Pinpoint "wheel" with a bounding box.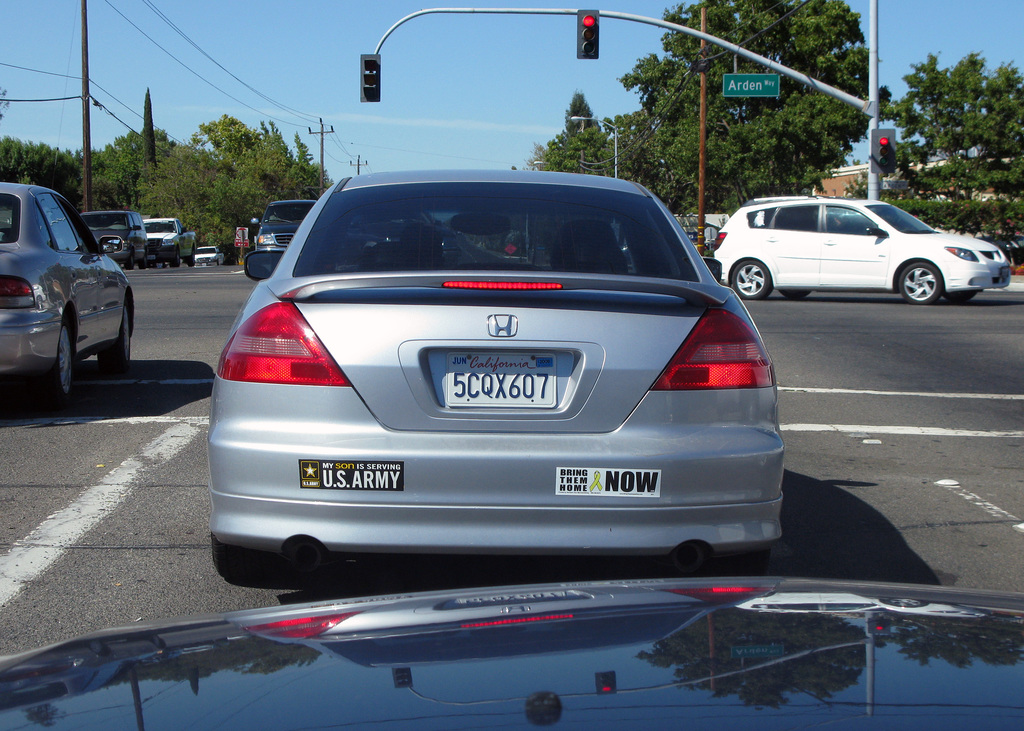
<region>186, 256, 196, 265</region>.
